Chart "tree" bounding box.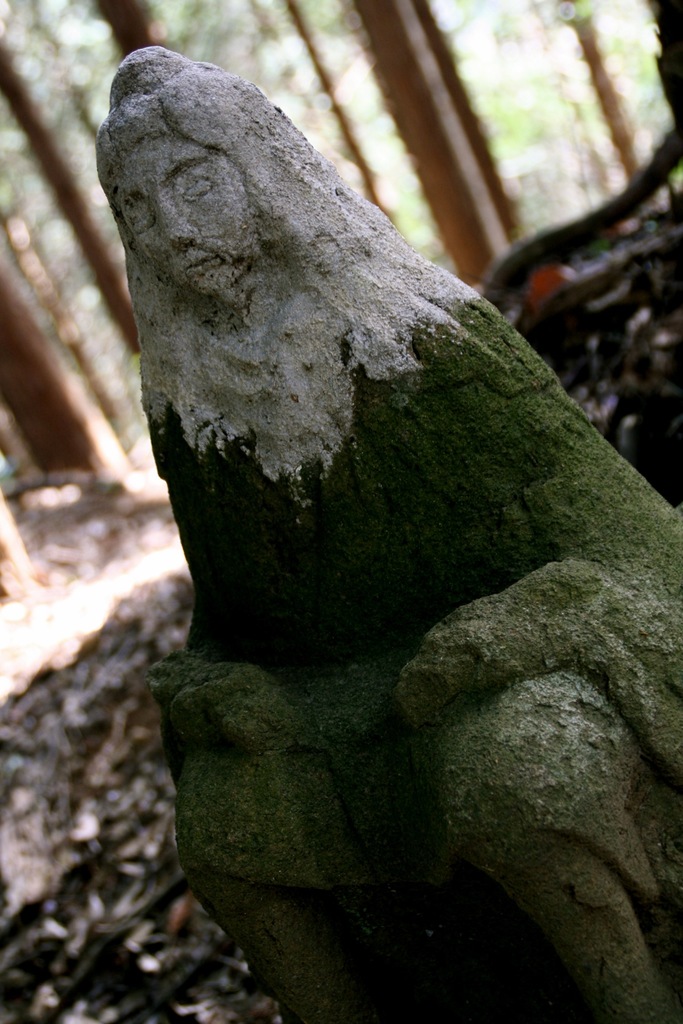
Charted: region(391, 0, 530, 247).
